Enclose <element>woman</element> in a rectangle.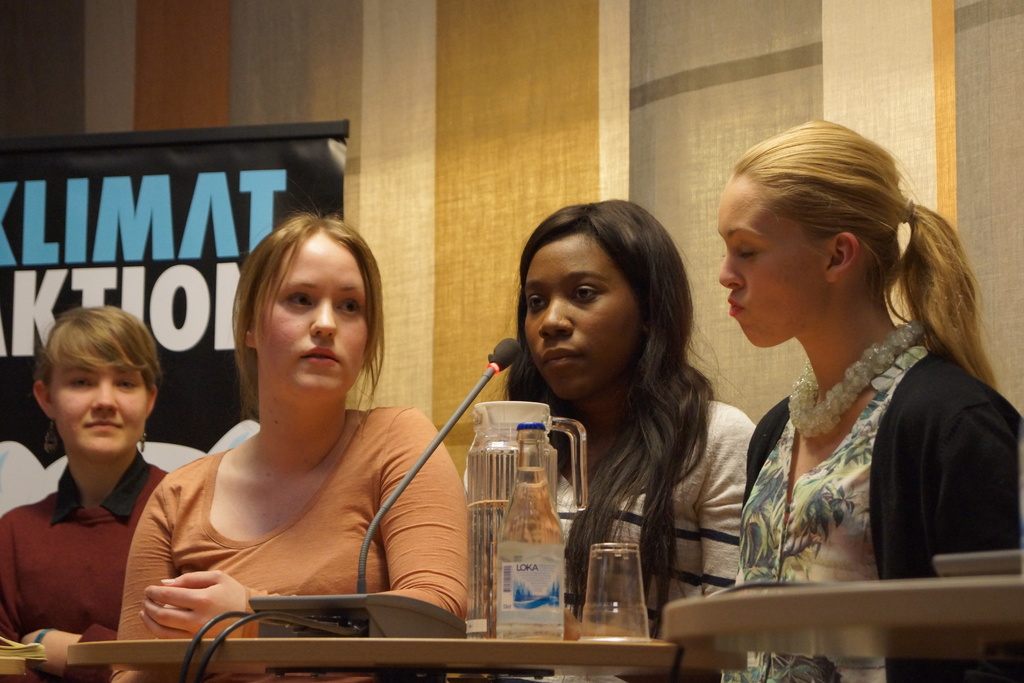
<region>0, 304, 173, 682</region>.
